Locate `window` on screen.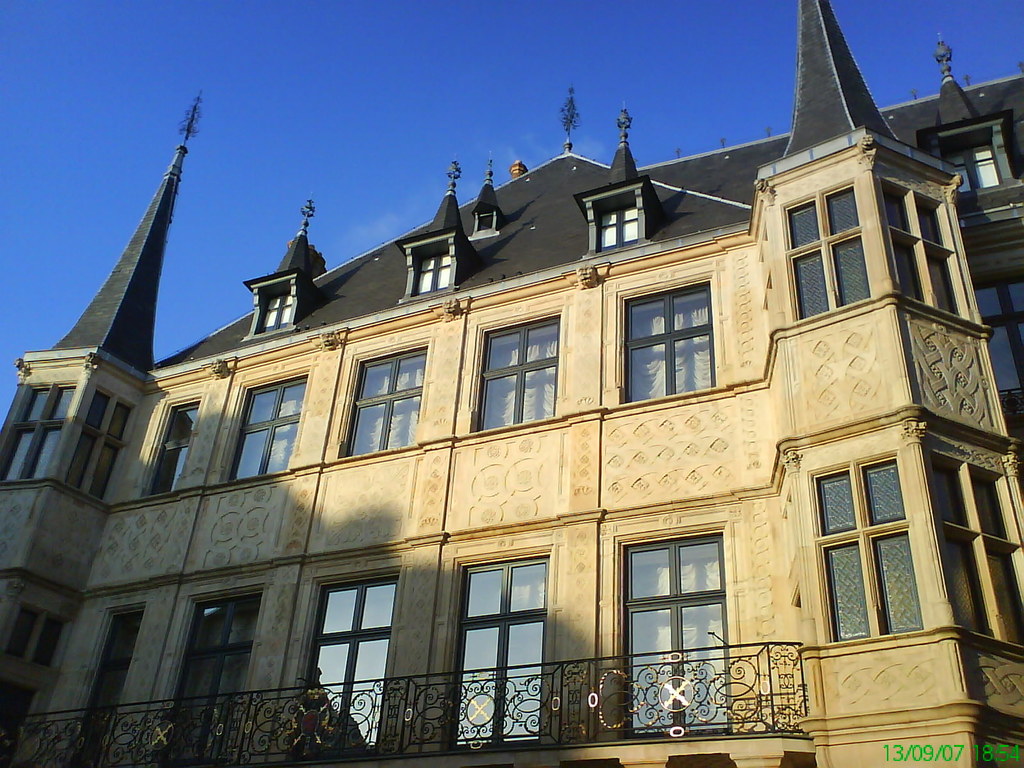
On screen at box=[924, 441, 1023, 647].
